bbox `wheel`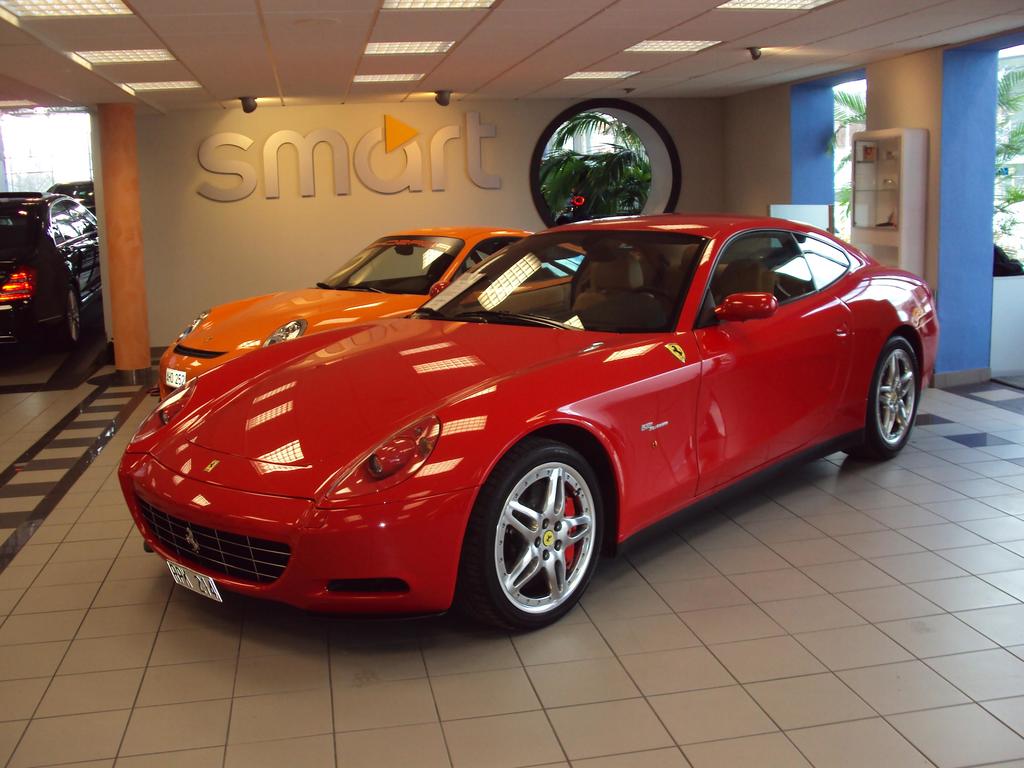
detection(63, 284, 83, 346)
